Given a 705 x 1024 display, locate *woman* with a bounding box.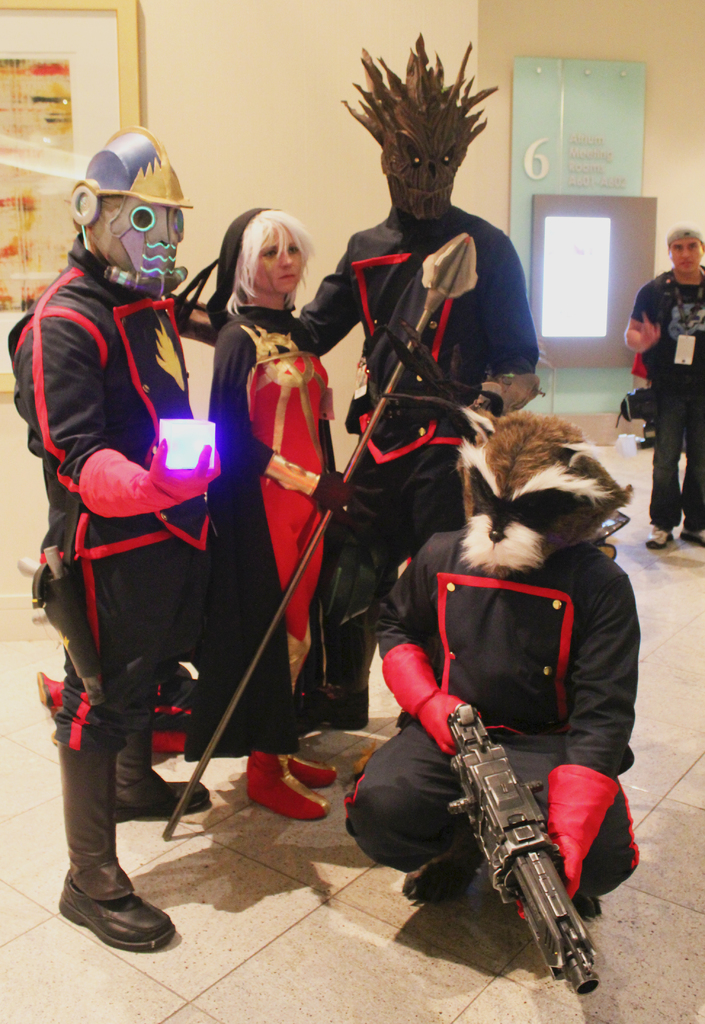
Located: Rect(202, 205, 353, 820).
